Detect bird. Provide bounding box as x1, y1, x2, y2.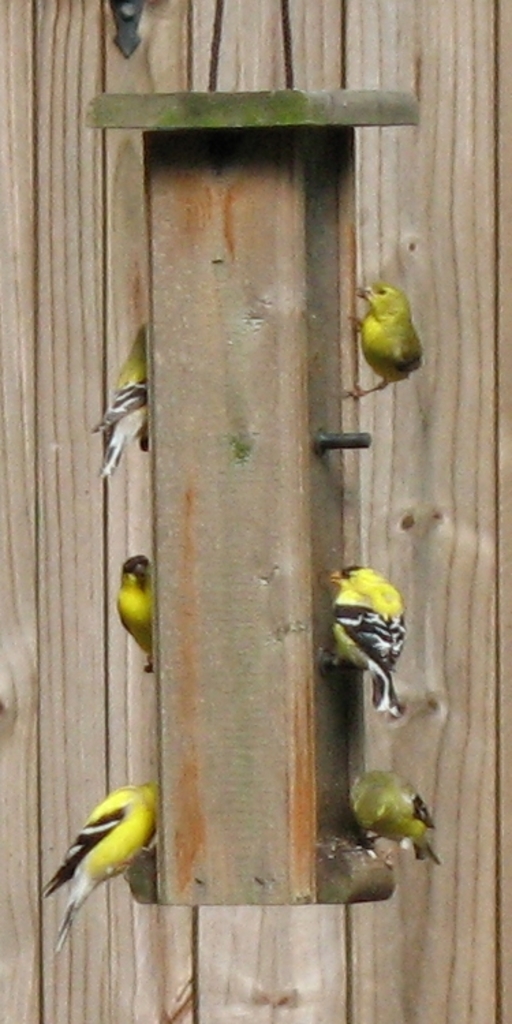
35, 778, 165, 958.
